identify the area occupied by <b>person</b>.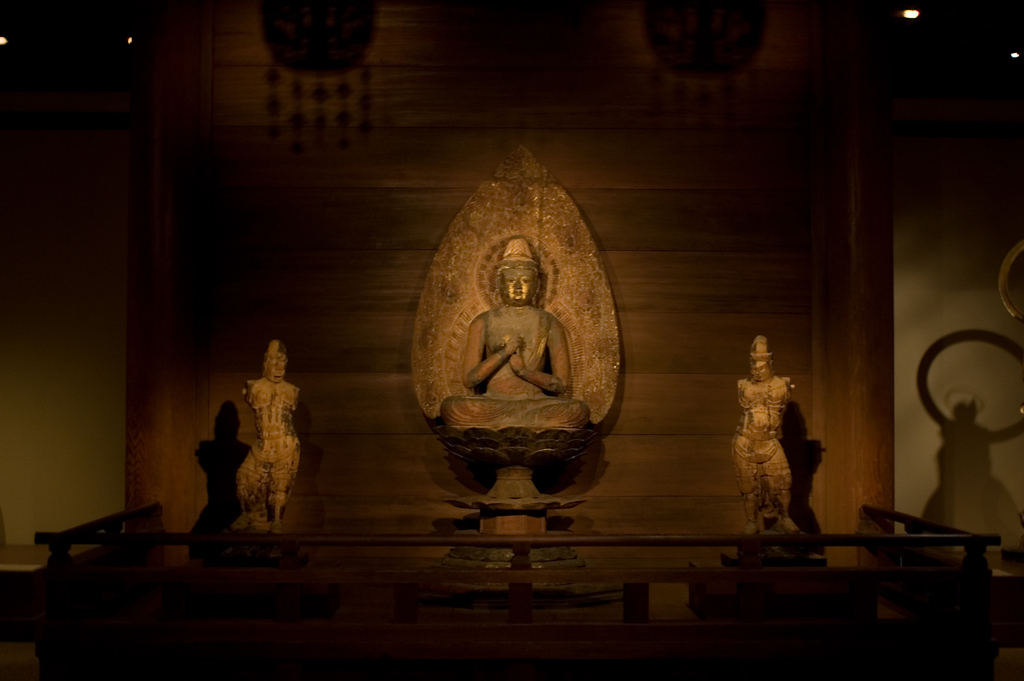
Area: (left=438, top=235, right=593, bottom=435).
